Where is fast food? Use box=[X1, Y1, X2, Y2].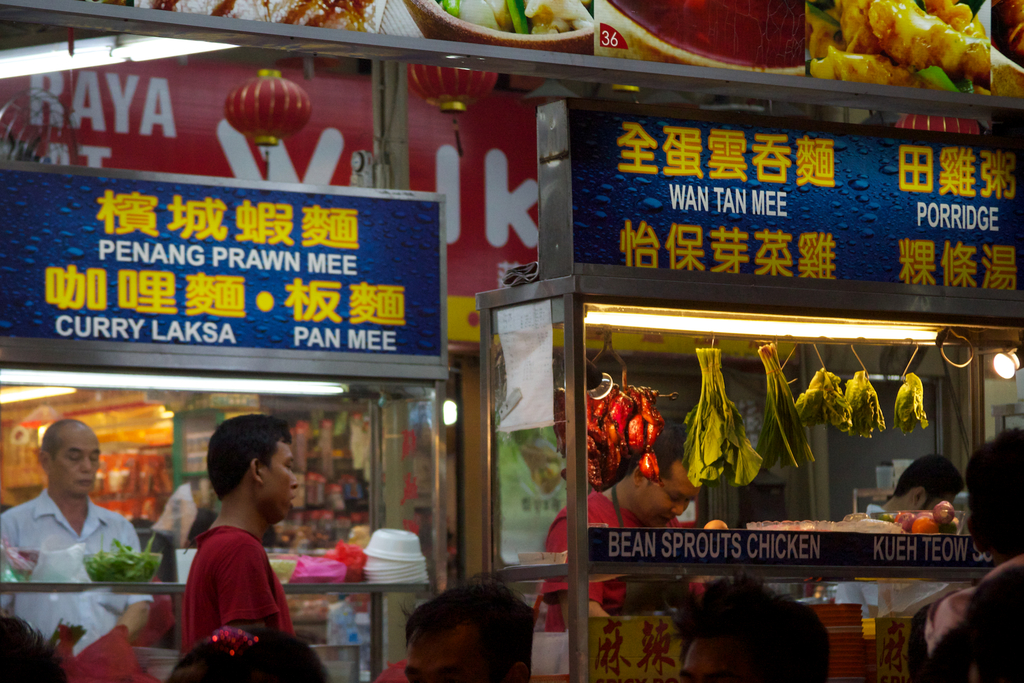
box=[787, 372, 852, 433].
